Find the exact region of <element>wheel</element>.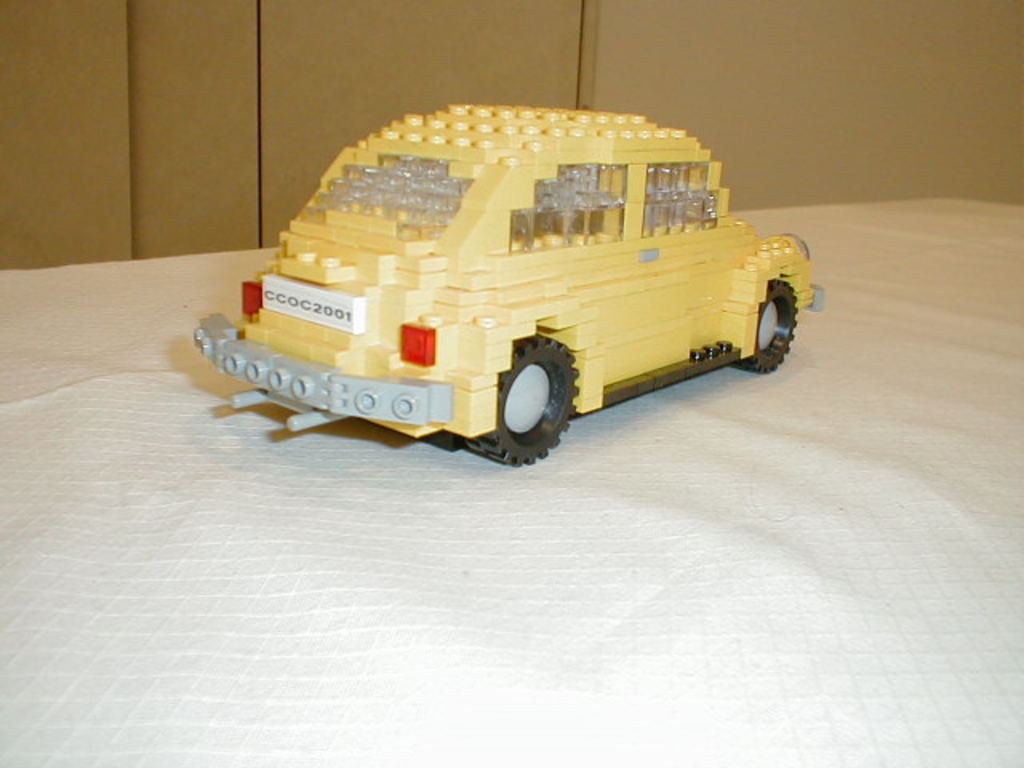
Exact region: 733:278:798:374.
